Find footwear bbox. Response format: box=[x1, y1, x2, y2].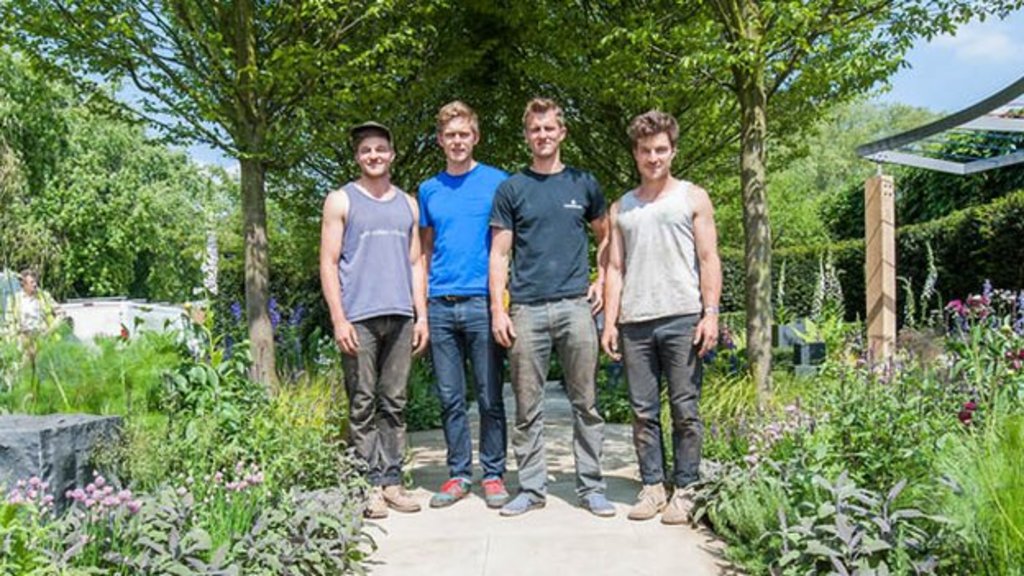
box=[386, 487, 420, 510].
